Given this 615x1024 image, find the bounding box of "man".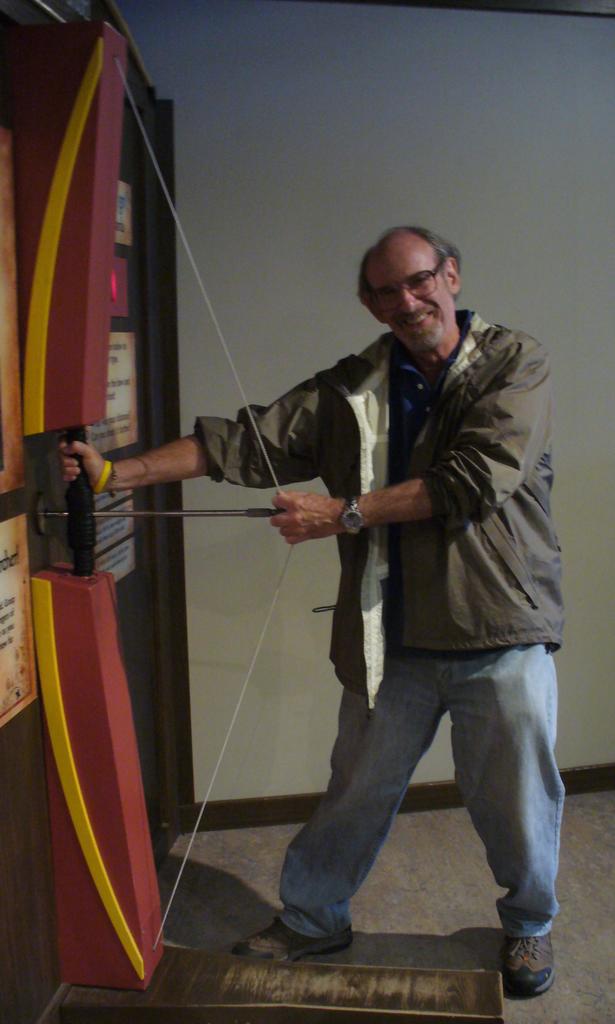
<region>209, 231, 580, 980</region>.
